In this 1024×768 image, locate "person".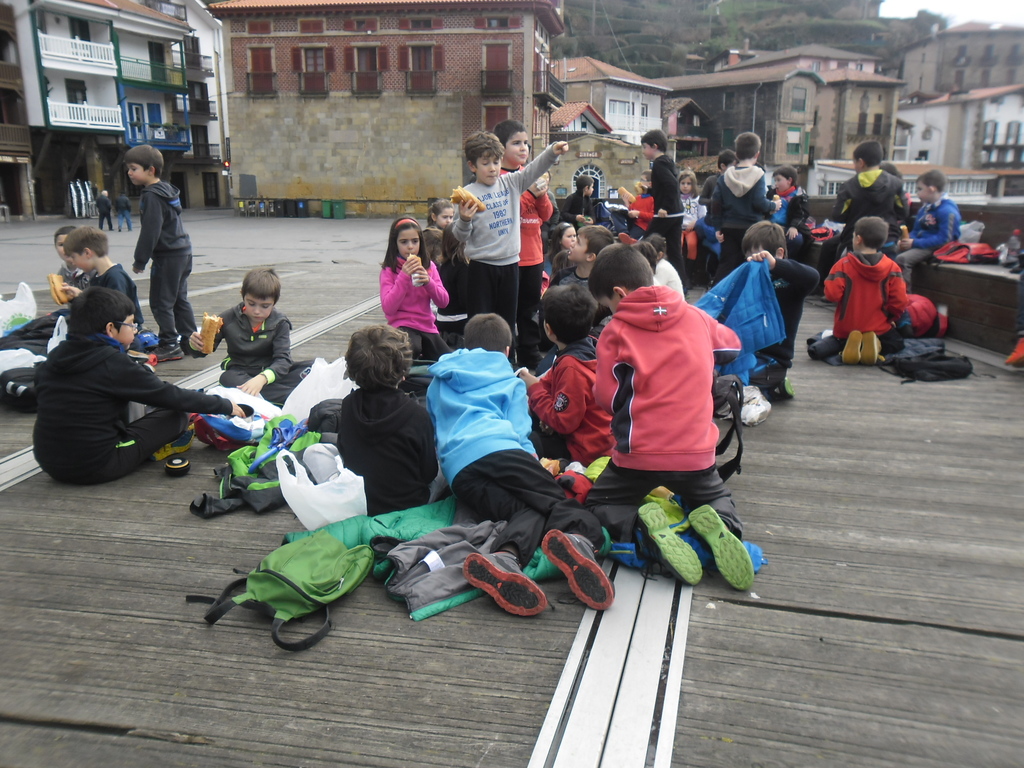
Bounding box: box(52, 220, 152, 342).
